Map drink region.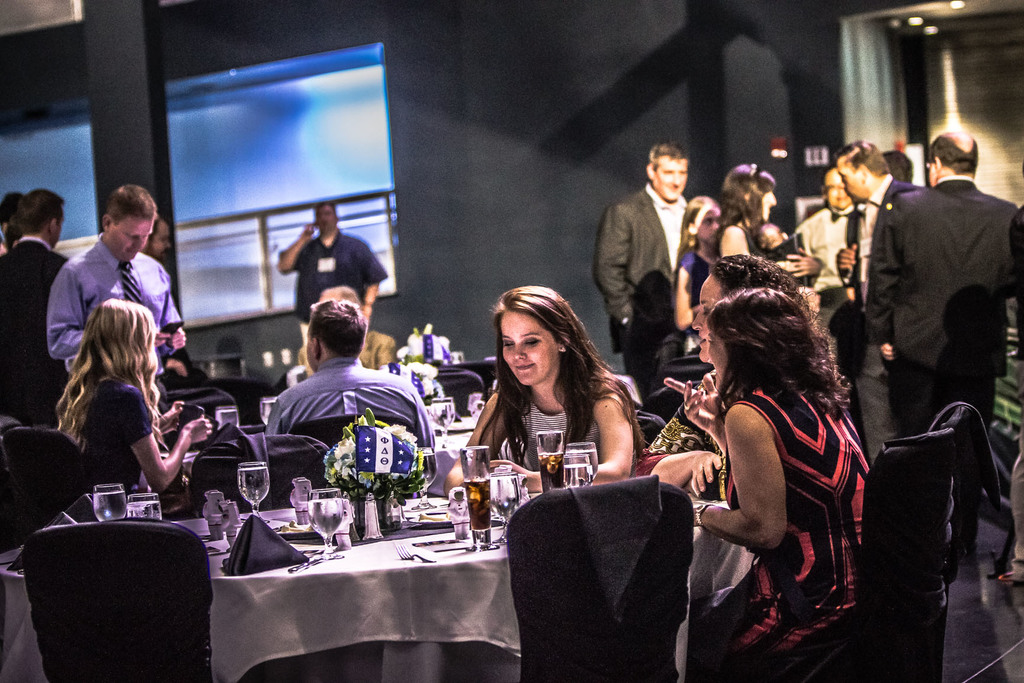
Mapped to region(423, 454, 439, 489).
